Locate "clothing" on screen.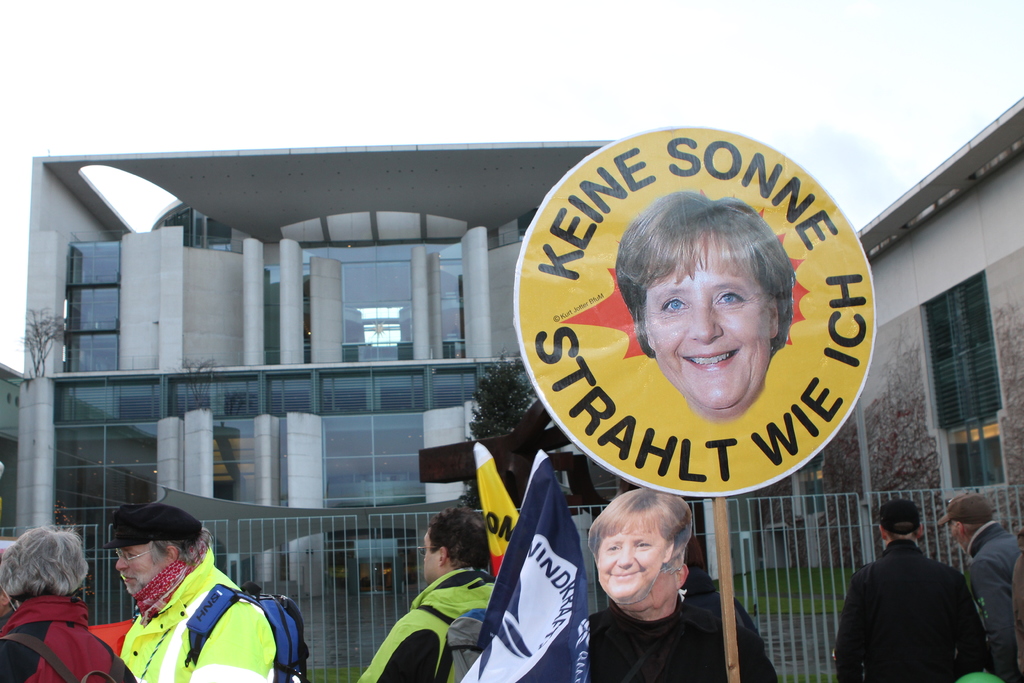
On screen at {"x1": 79, "y1": 539, "x2": 284, "y2": 680}.
